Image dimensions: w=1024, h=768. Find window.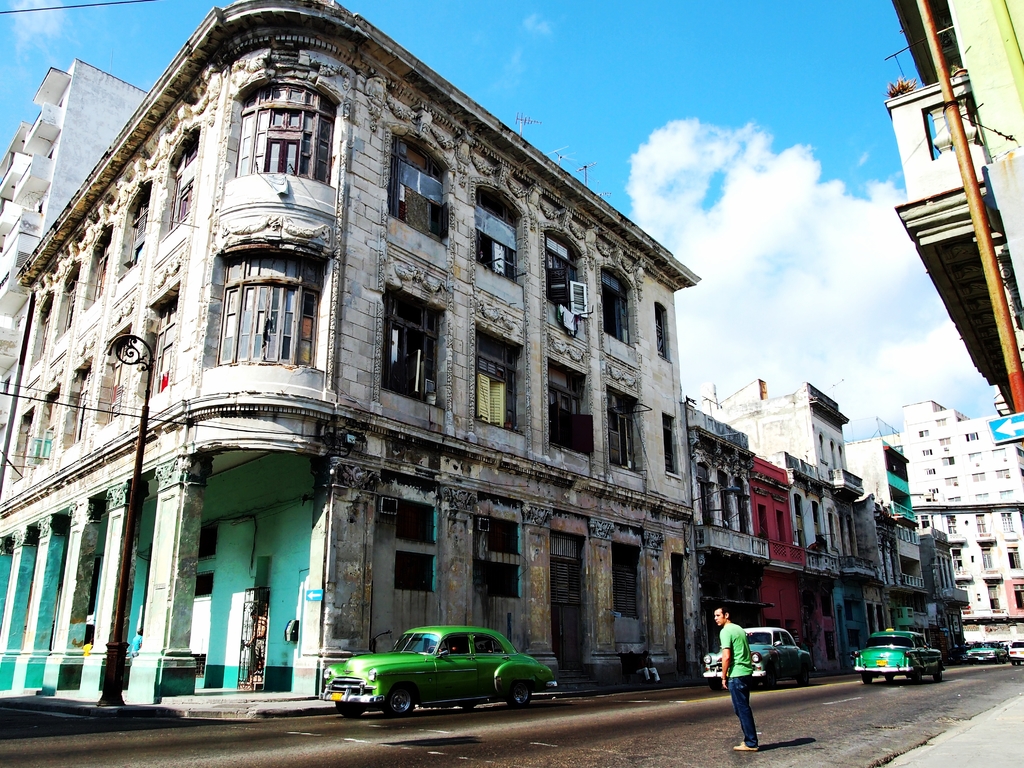
box(972, 474, 986, 482).
